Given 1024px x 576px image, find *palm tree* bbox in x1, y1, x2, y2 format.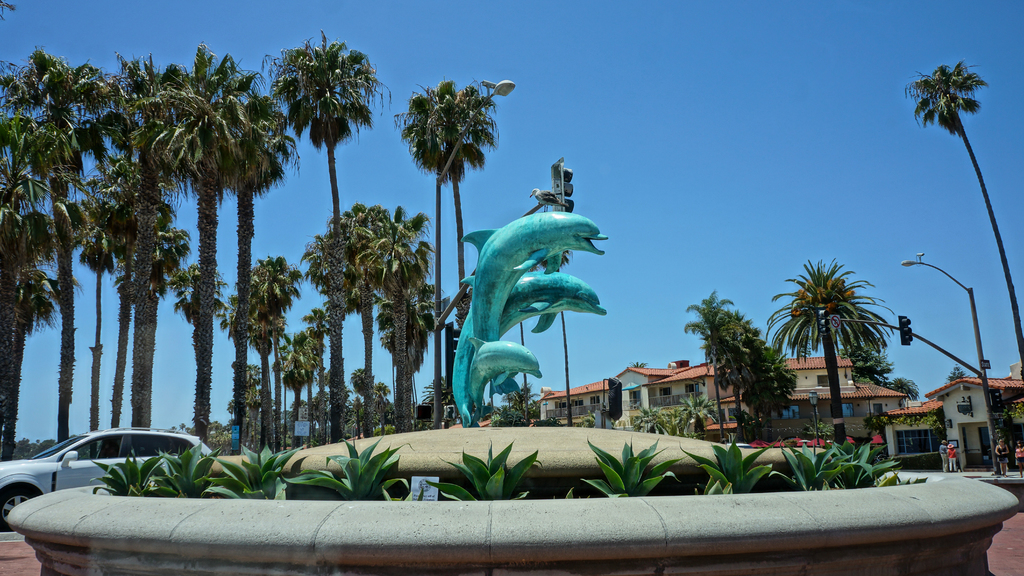
263, 49, 398, 436.
